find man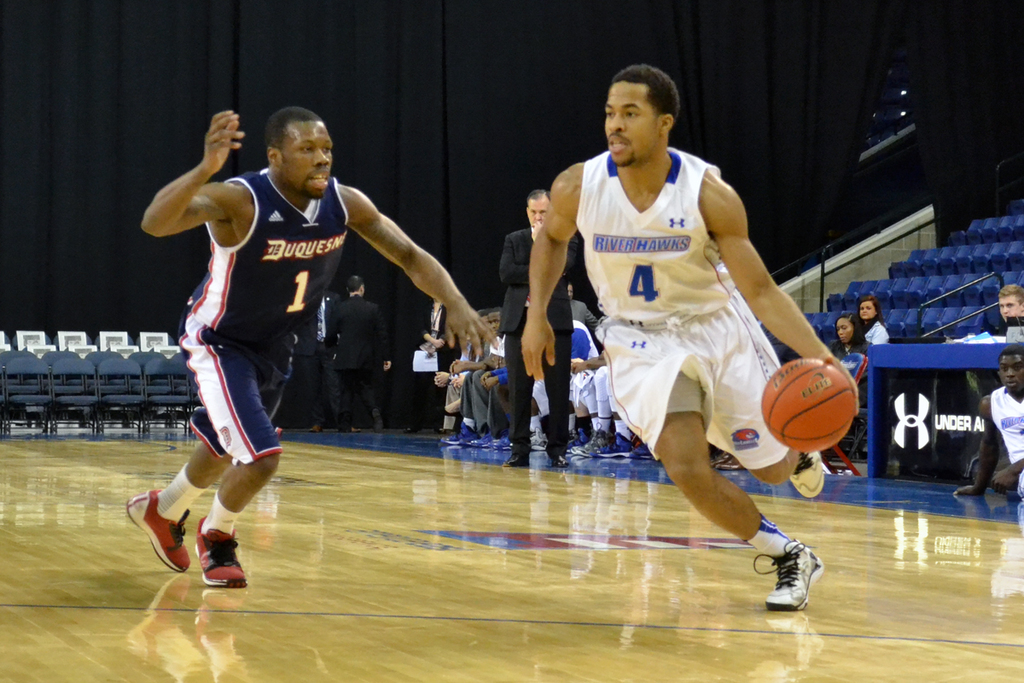
rect(294, 288, 349, 439)
